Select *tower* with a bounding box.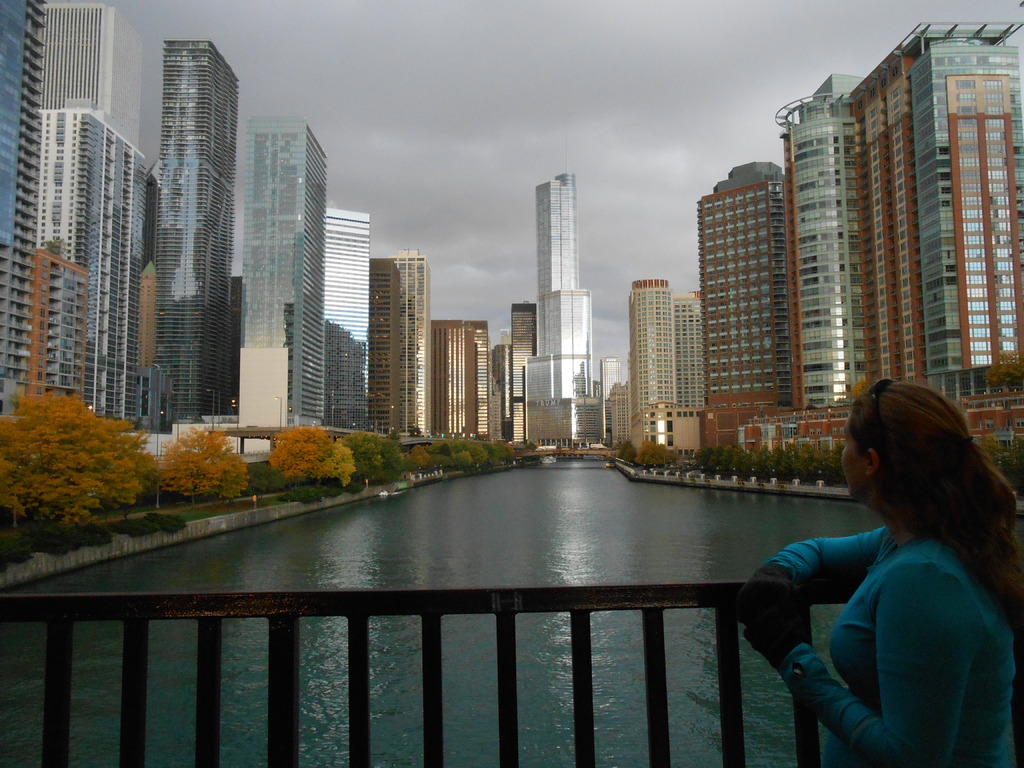
<box>370,246,435,445</box>.
